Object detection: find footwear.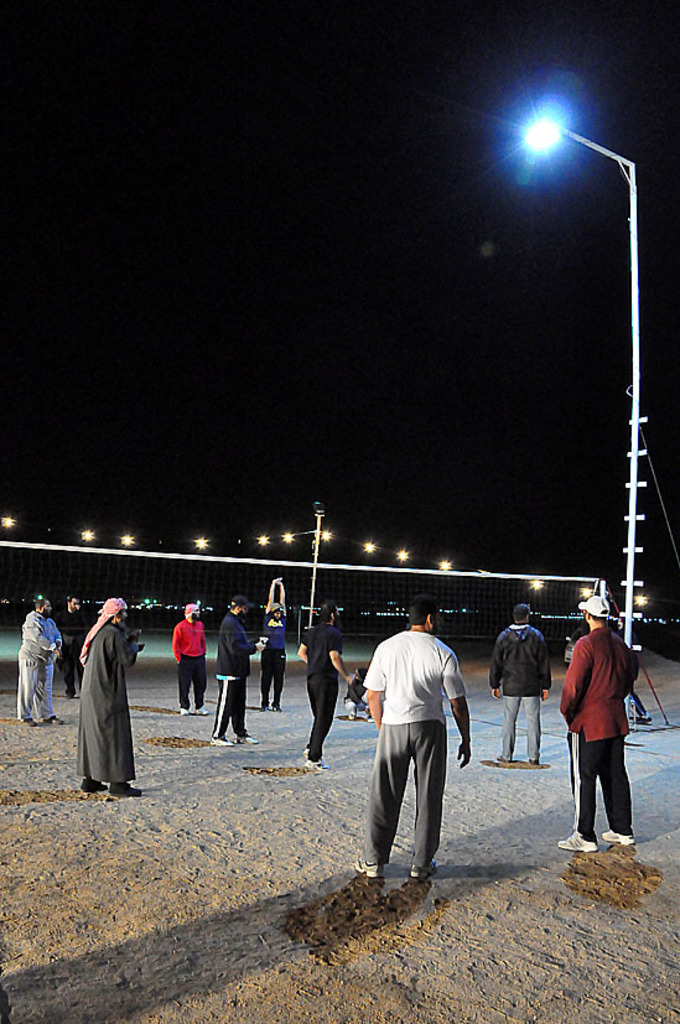
(x1=19, y1=718, x2=38, y2=727).
